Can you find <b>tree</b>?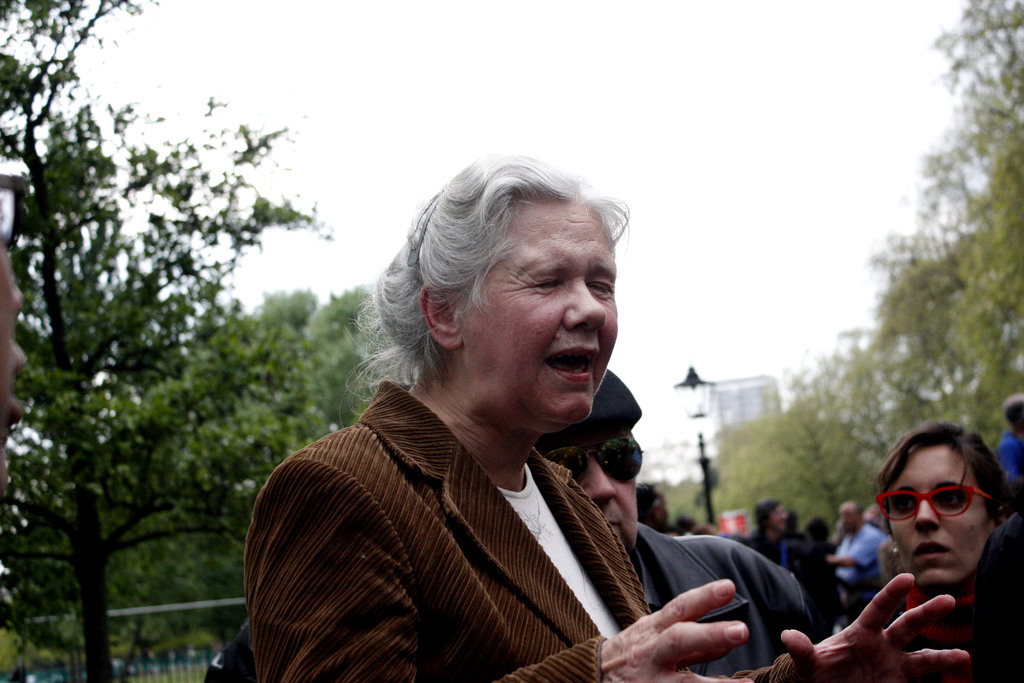
Yes, bounding box: [0,0,330,676].
